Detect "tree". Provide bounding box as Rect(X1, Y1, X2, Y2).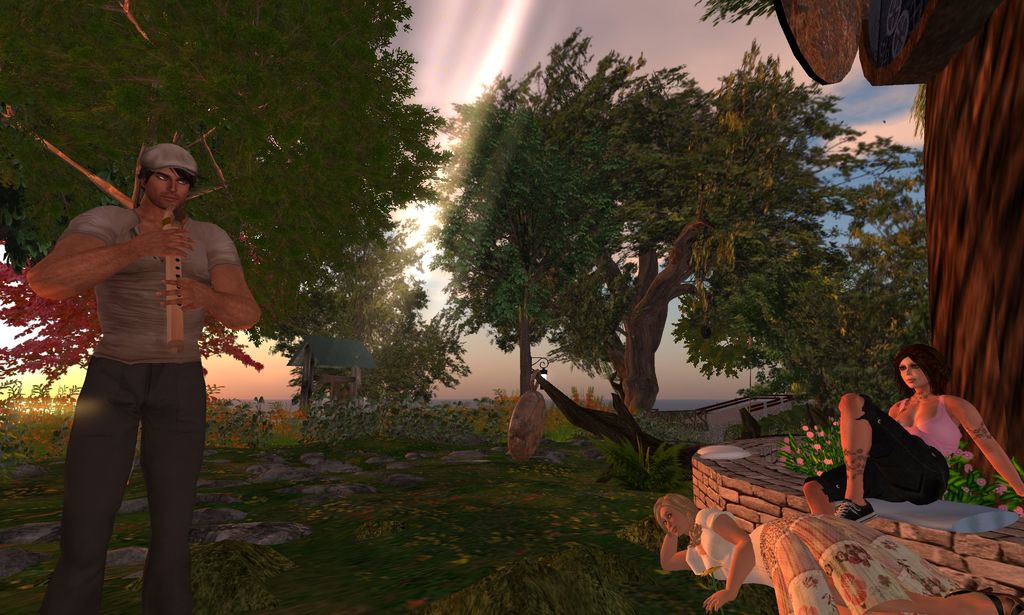
Rect(433, 23, 852, 417).
